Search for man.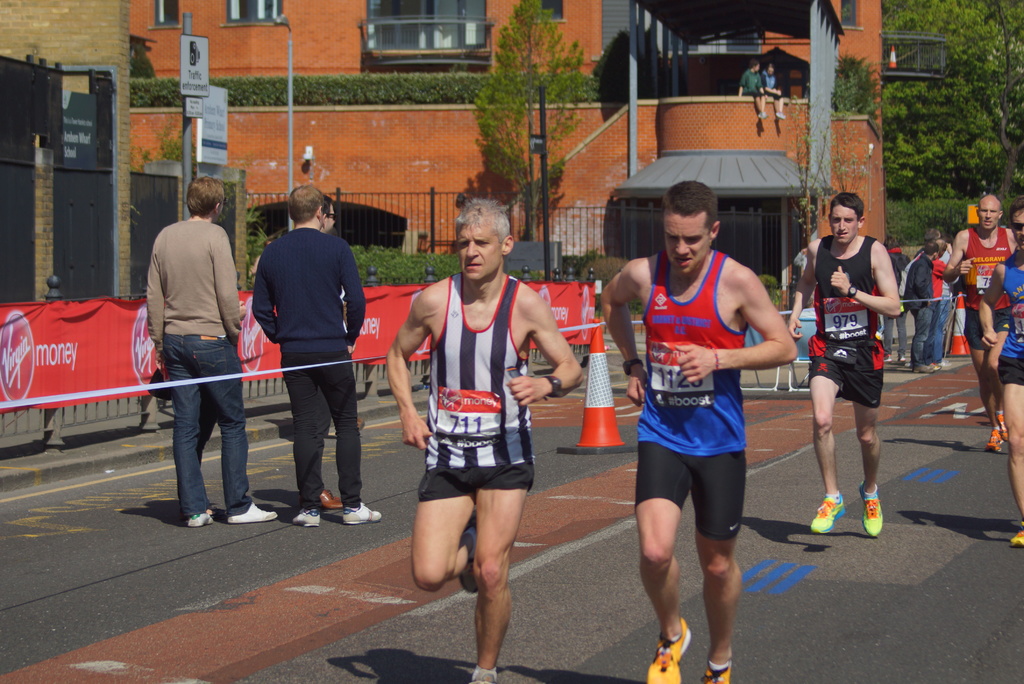
Found at [left=926, top=229, right=960, bottom=370].
